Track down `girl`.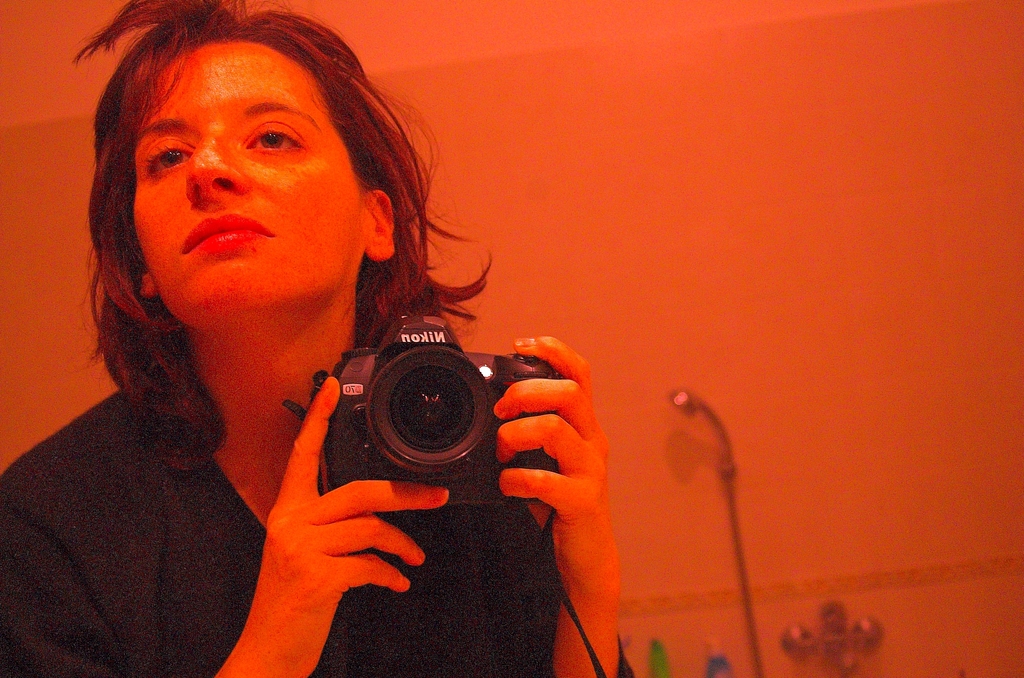
Tracked to rect(0, 0, 627, 677).
